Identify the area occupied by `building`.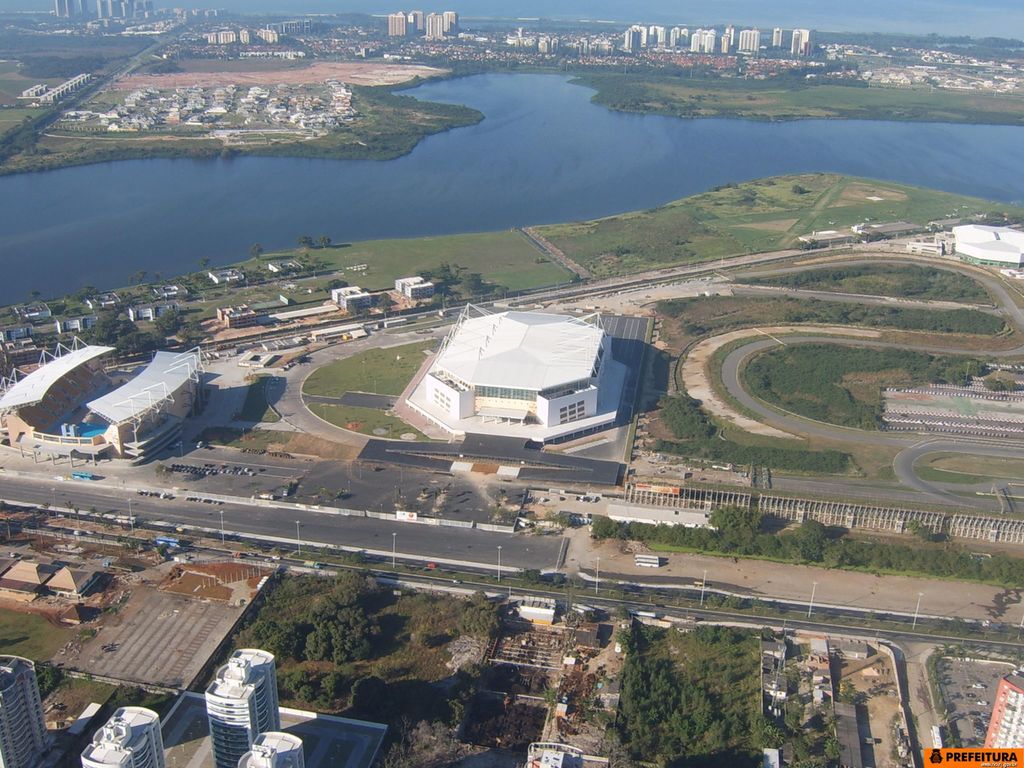
Area: [x1=204, y1=644, x2=278, y2=767].
